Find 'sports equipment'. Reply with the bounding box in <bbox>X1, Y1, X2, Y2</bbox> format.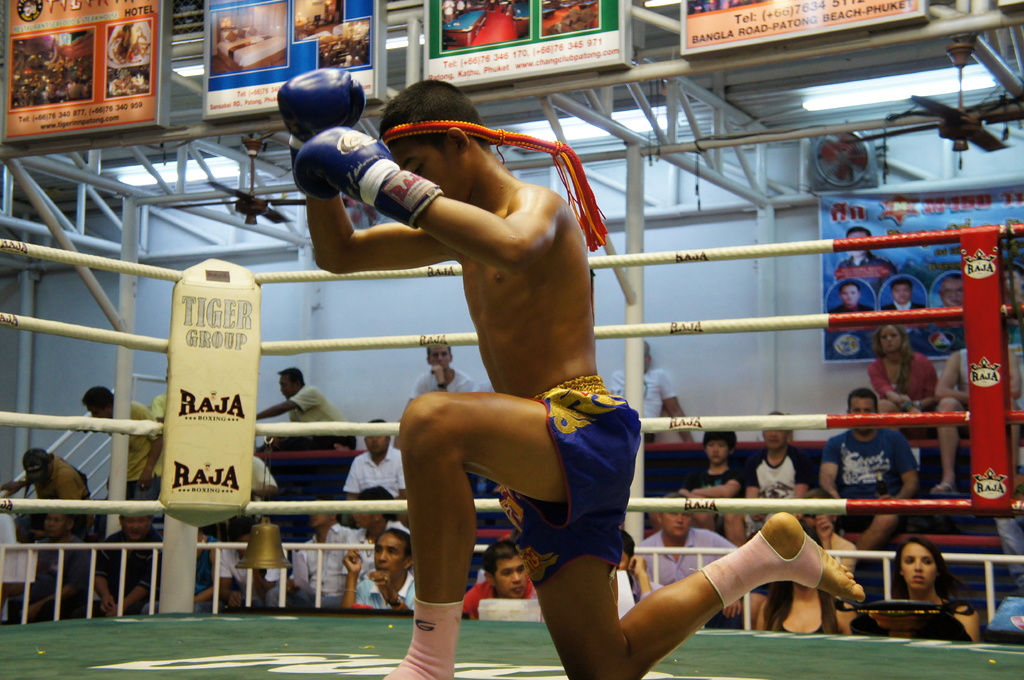
<bbox>291, 122, 447, 231</bbox>.
